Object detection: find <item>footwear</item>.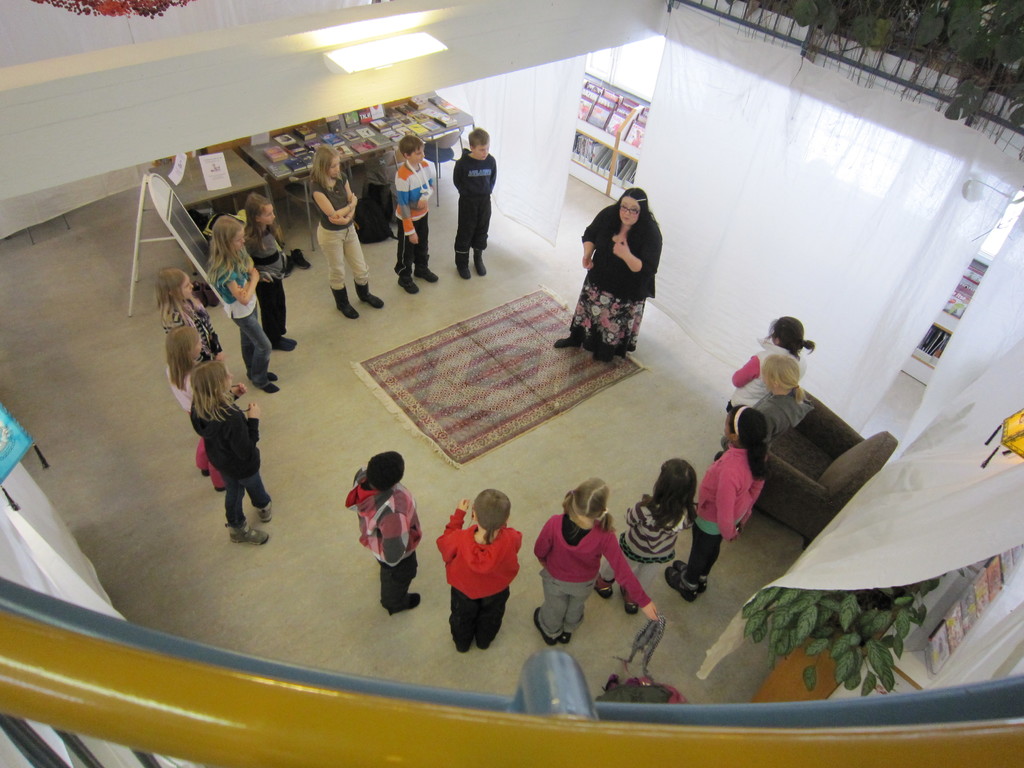
(left=396, top=276, right=420, bottom=294).
